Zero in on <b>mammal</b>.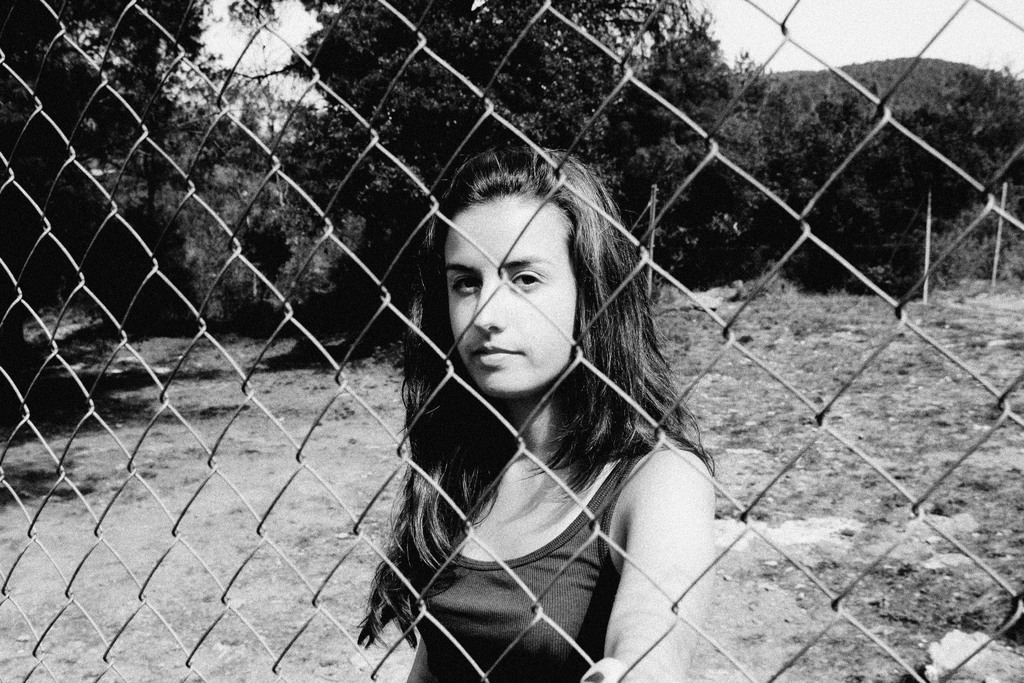
Zeroed in: <box>338,156,723,657</box>.
